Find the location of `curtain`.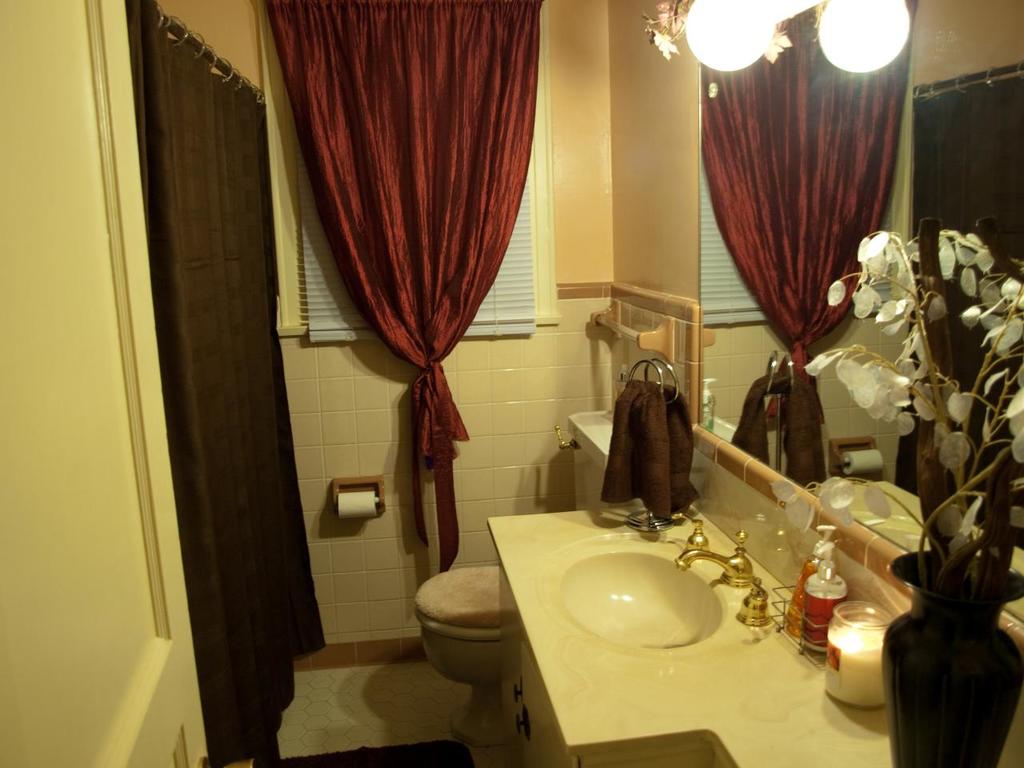
Location: rect(282, 0, 535, 578).
